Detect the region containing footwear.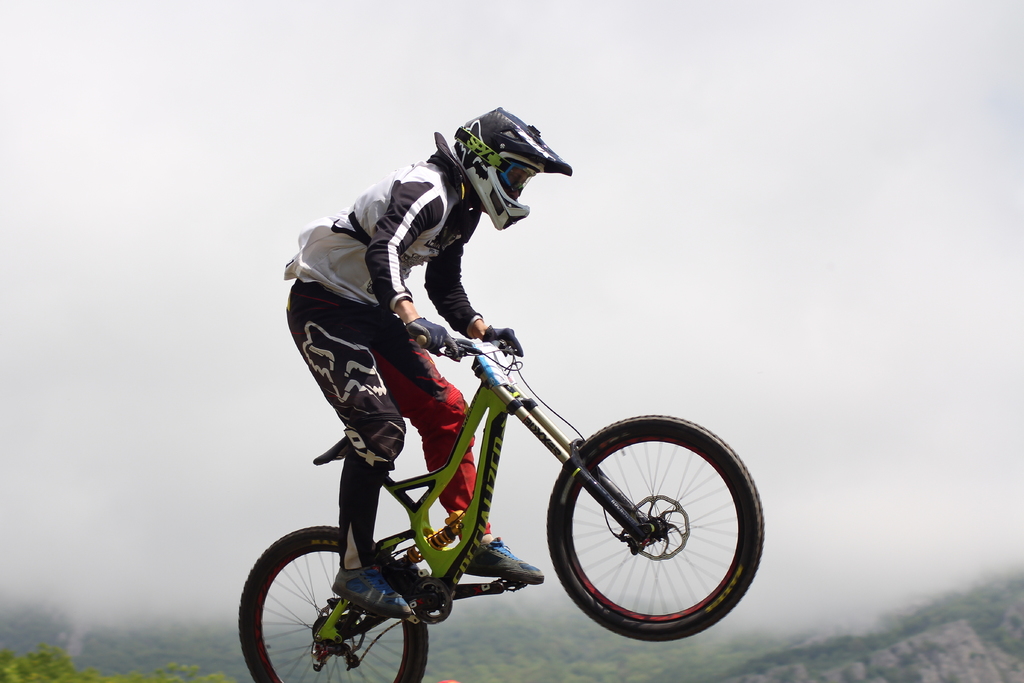
select_region(465, 534, 545, 582).
